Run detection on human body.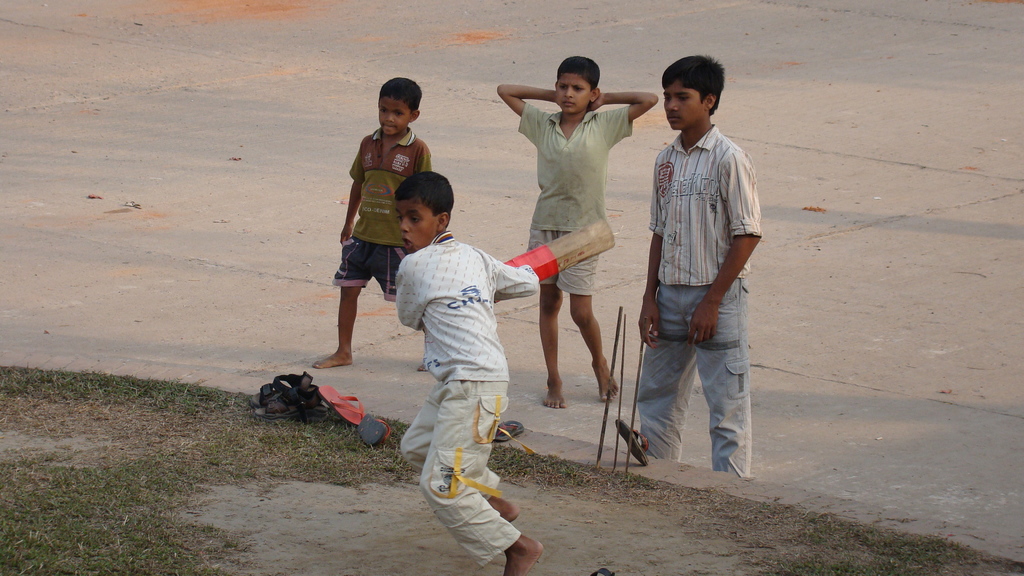
Result: pyautogui.locateOnScreen(648, 120, 769, 488).
